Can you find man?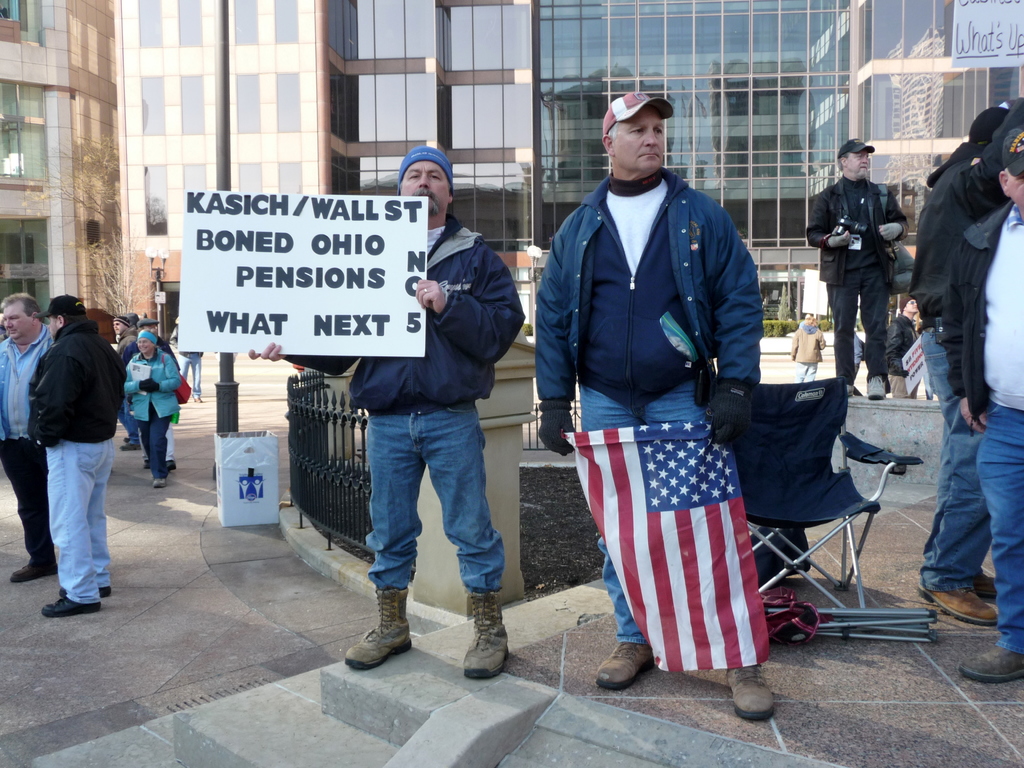
Yes, bounding box: rect(962, 124, 1023, 687).
